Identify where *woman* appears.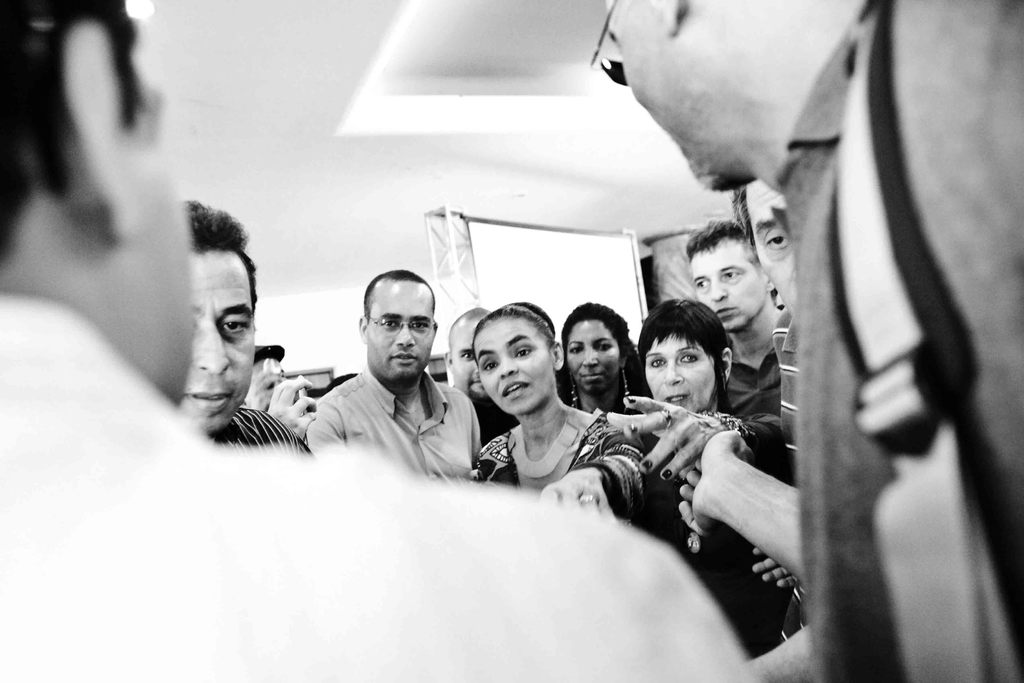
Appears at <region>608, 300, 791, 654</region>.
